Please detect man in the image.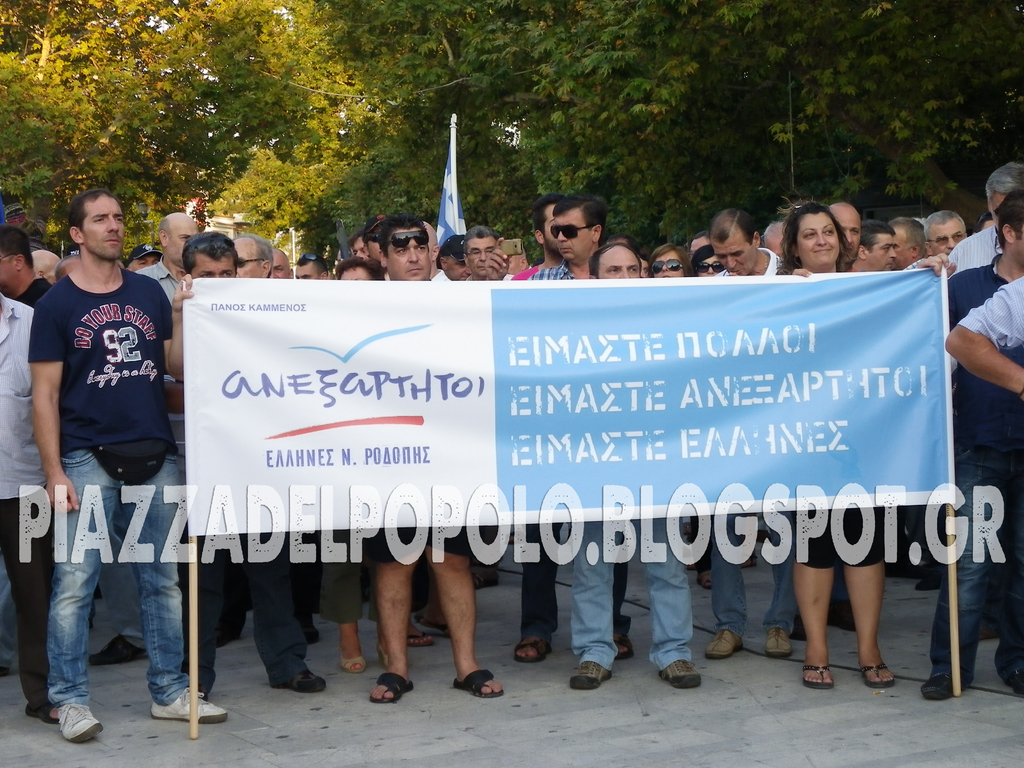
(left=919, top=191, right=1023, bottom=698).
